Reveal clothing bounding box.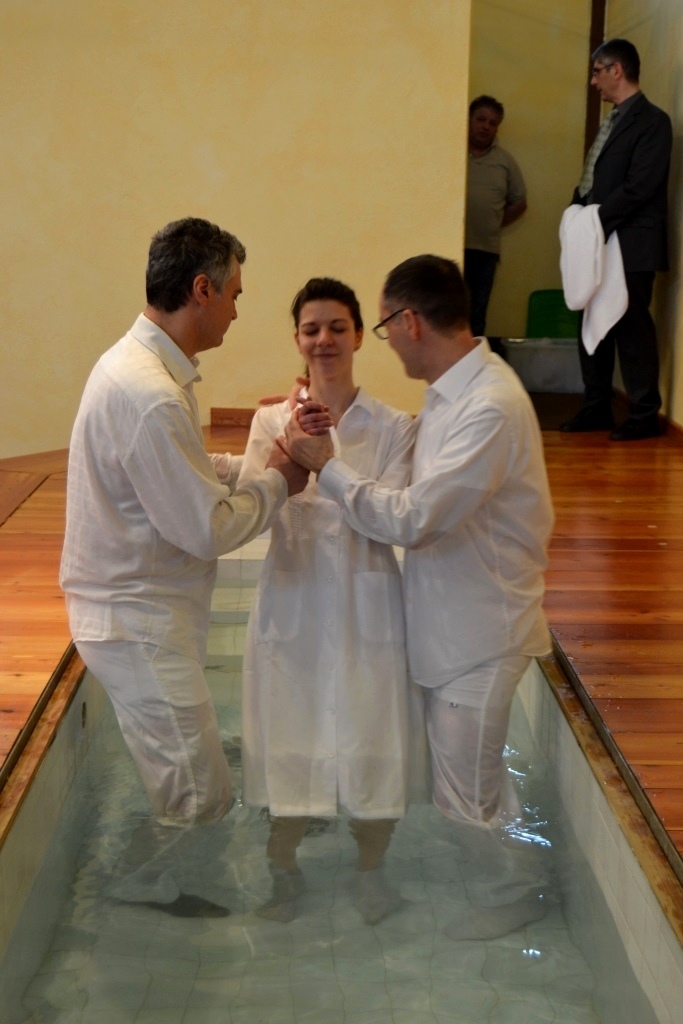
Revealed: <region>53, 301, 295, 837</region>.
